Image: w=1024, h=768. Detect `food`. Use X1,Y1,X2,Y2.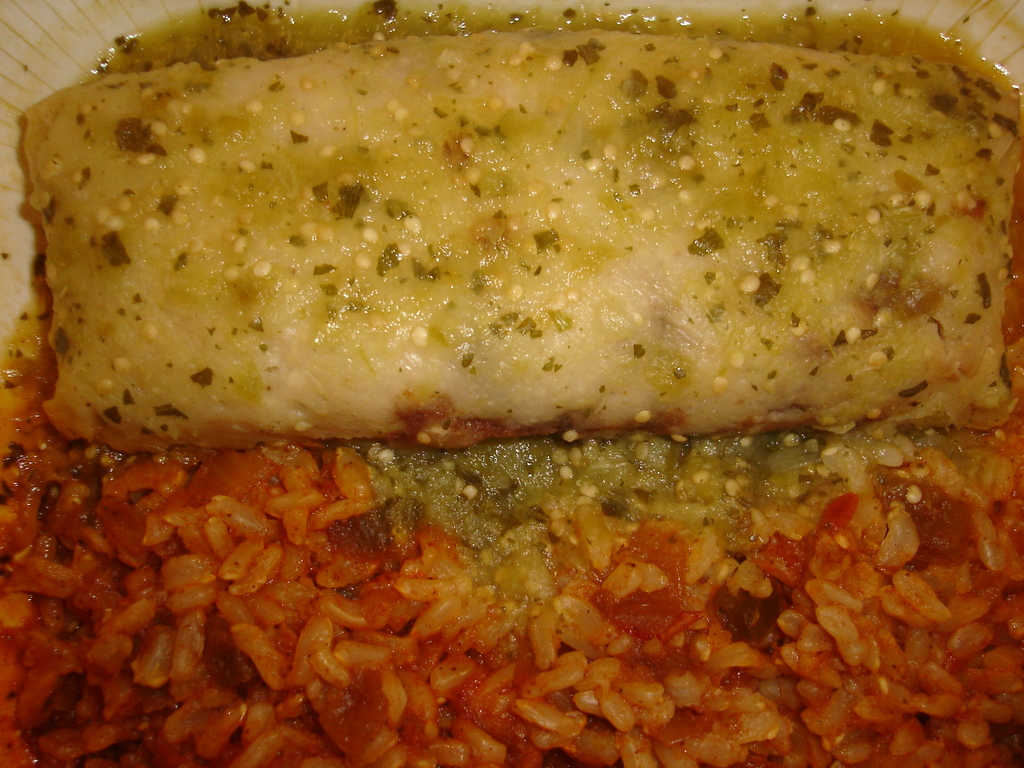
33,31,994,498.
